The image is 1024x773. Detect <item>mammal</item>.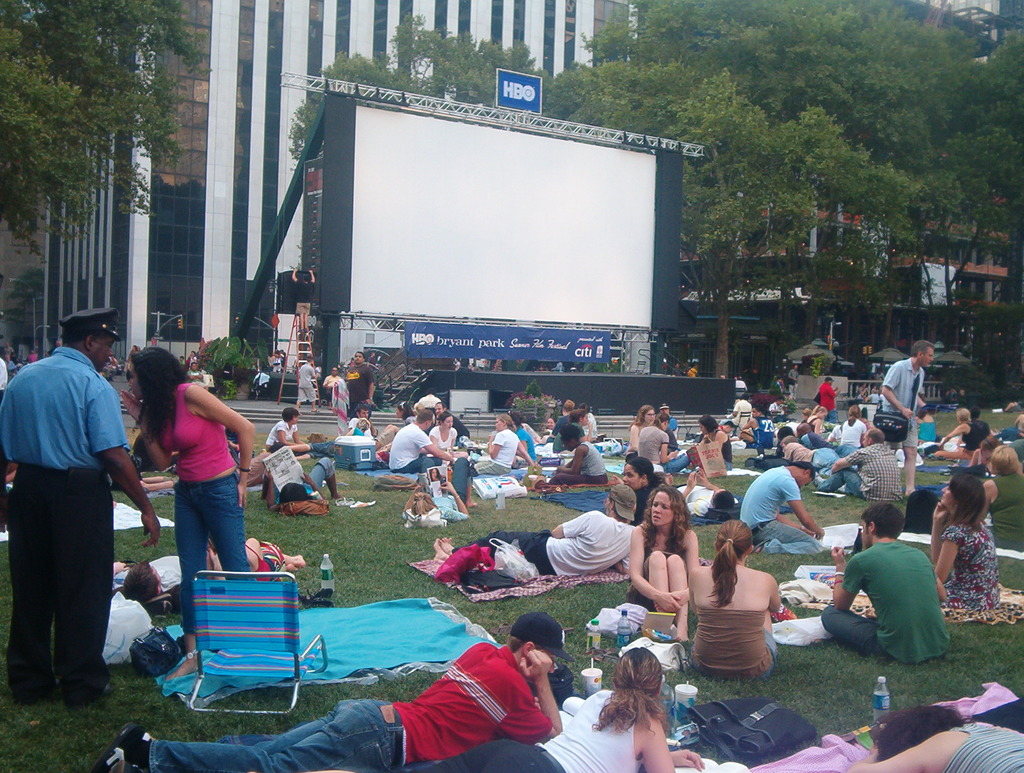
Detection: (670,466,739,514).
